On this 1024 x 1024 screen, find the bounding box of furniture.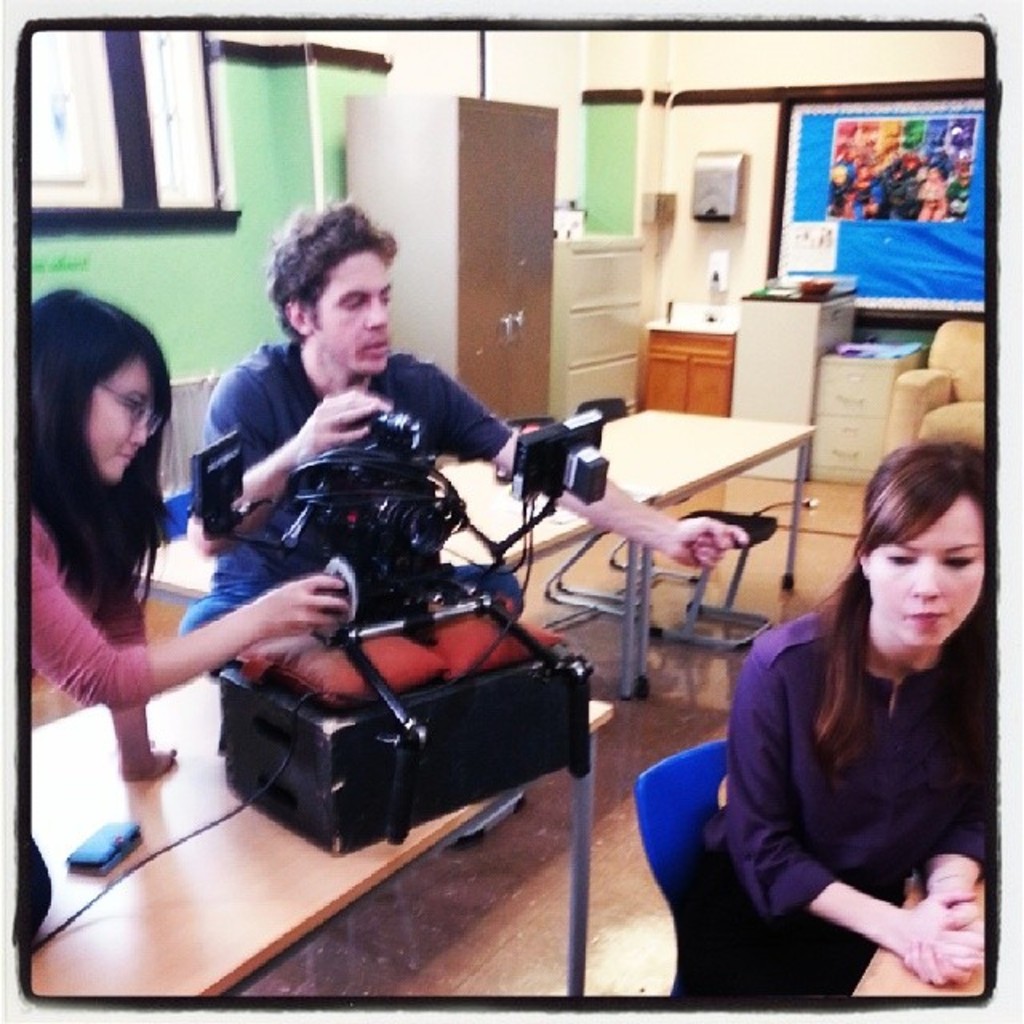
Bounding box: 850,874,986,998.
